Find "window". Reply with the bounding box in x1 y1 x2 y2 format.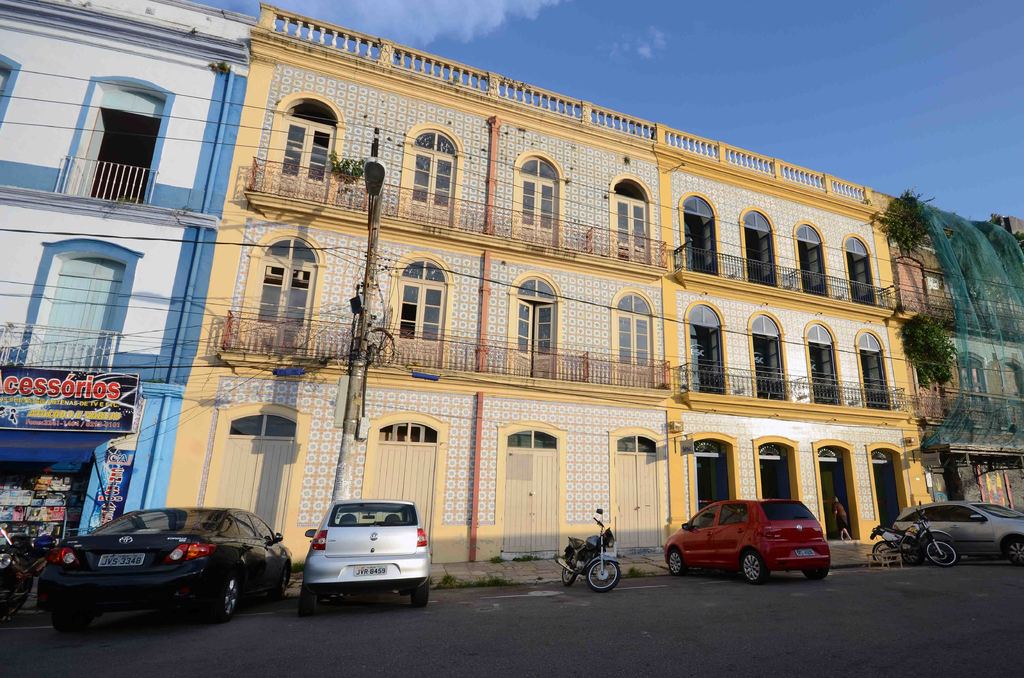
404 129 458 227.
